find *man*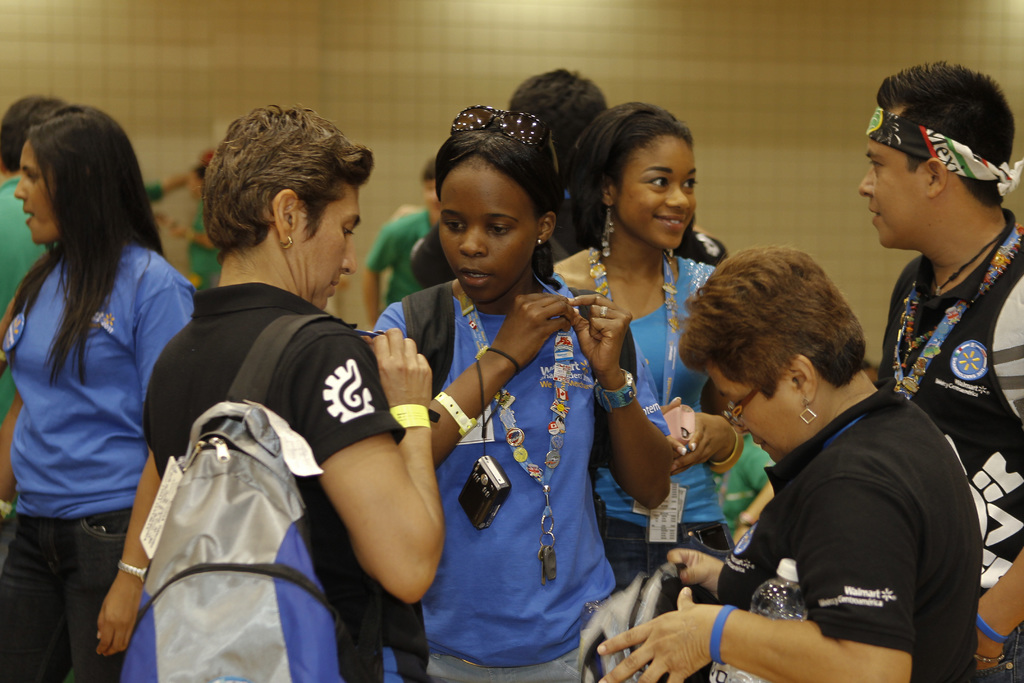
x1=843, y1=74, x2=1023, y2=574
